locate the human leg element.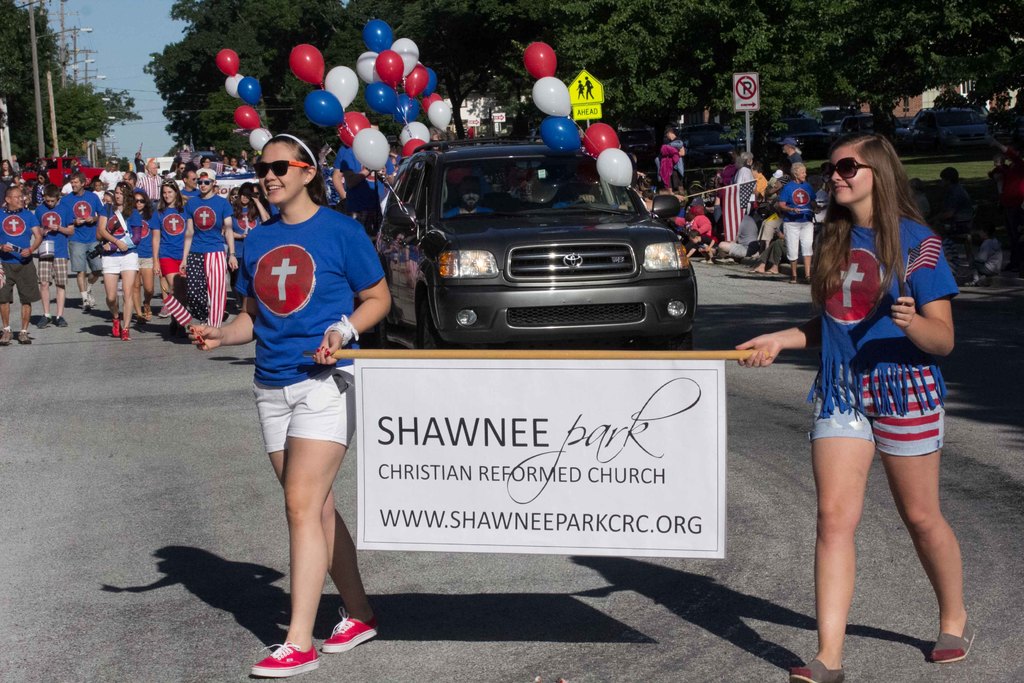
Element bbox: select_region(140, 249, 154, 329).
